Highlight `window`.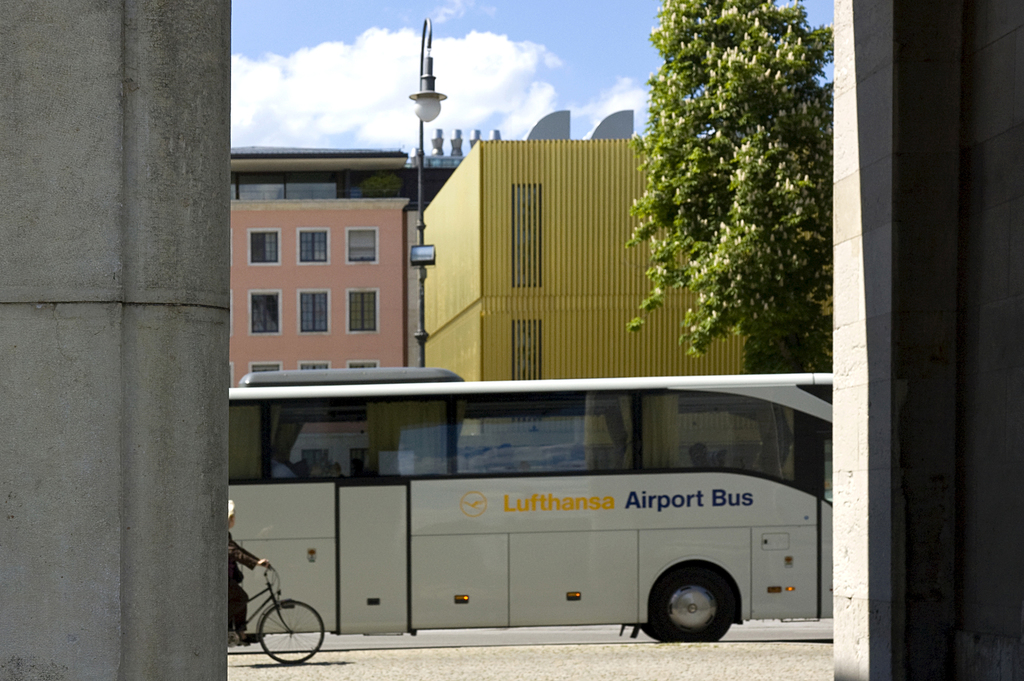
Highlighted region: region(249, 361, 282, 372).
